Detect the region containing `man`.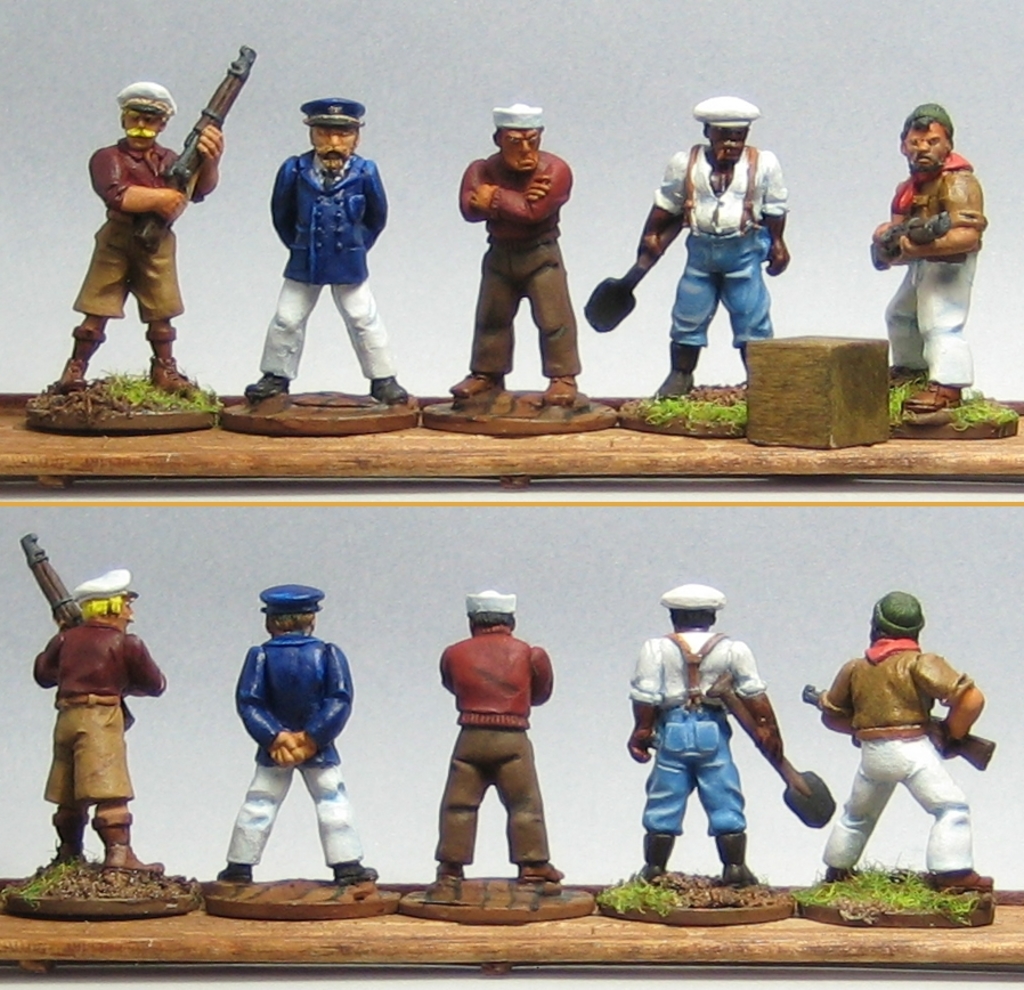
x1=239, y1=98, x2=411, y2=404.
